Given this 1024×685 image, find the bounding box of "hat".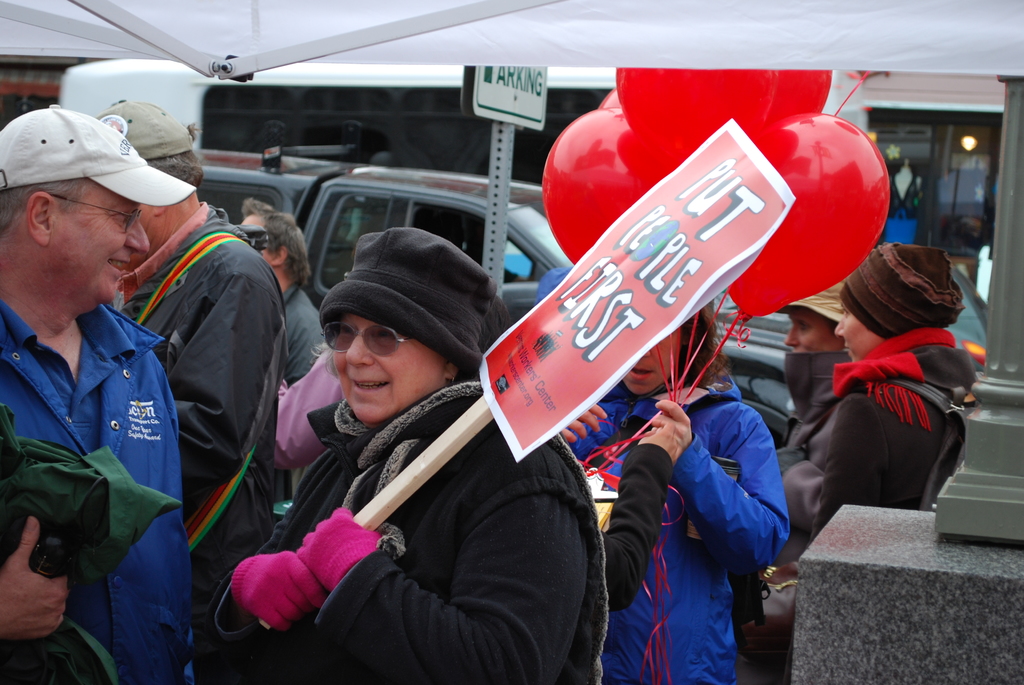
detection(0, 104, 197, 207).
